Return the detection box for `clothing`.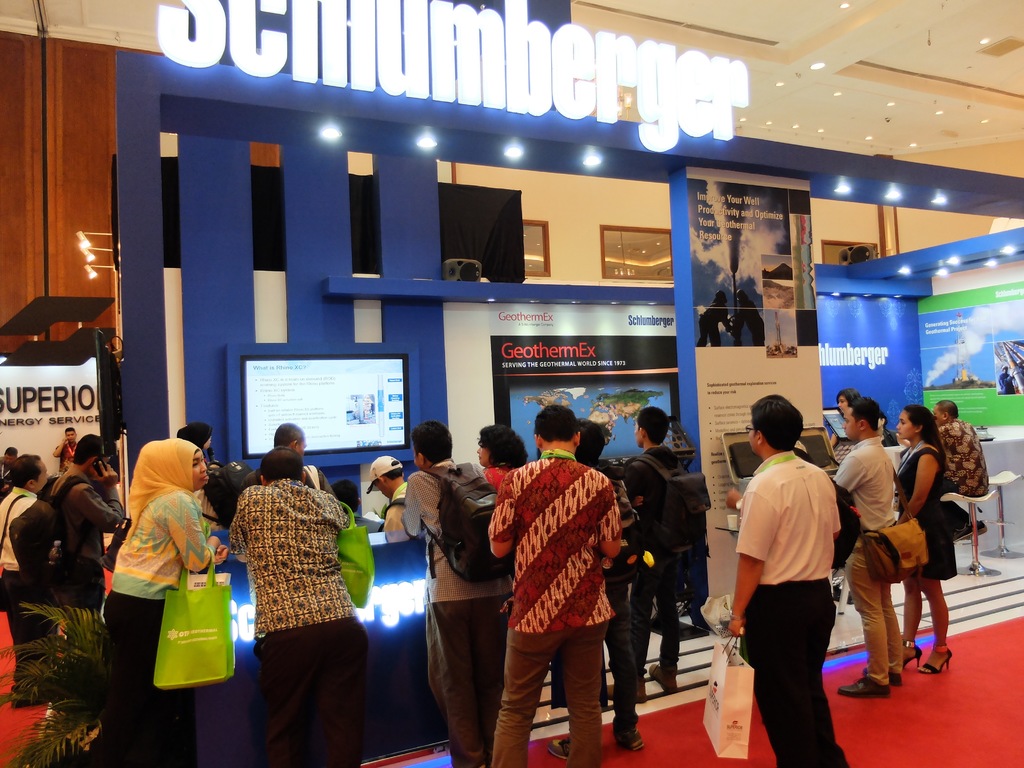
(x1=735, y1=447, x2=854, y2=767).
